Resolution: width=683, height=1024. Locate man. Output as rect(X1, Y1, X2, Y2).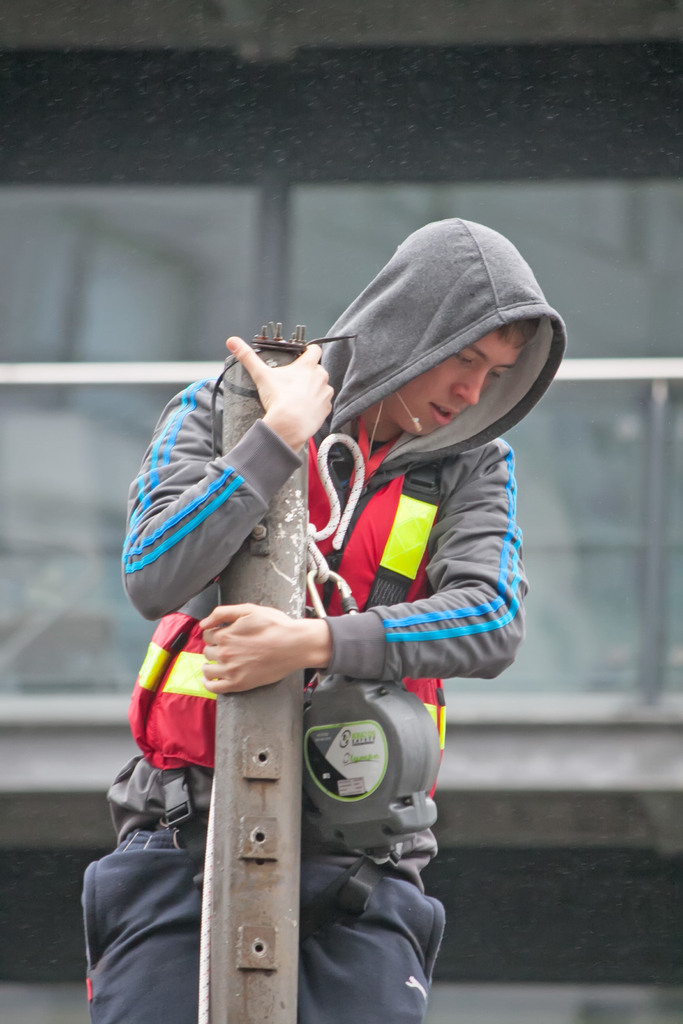
rect(120, 221, 564, 996).
